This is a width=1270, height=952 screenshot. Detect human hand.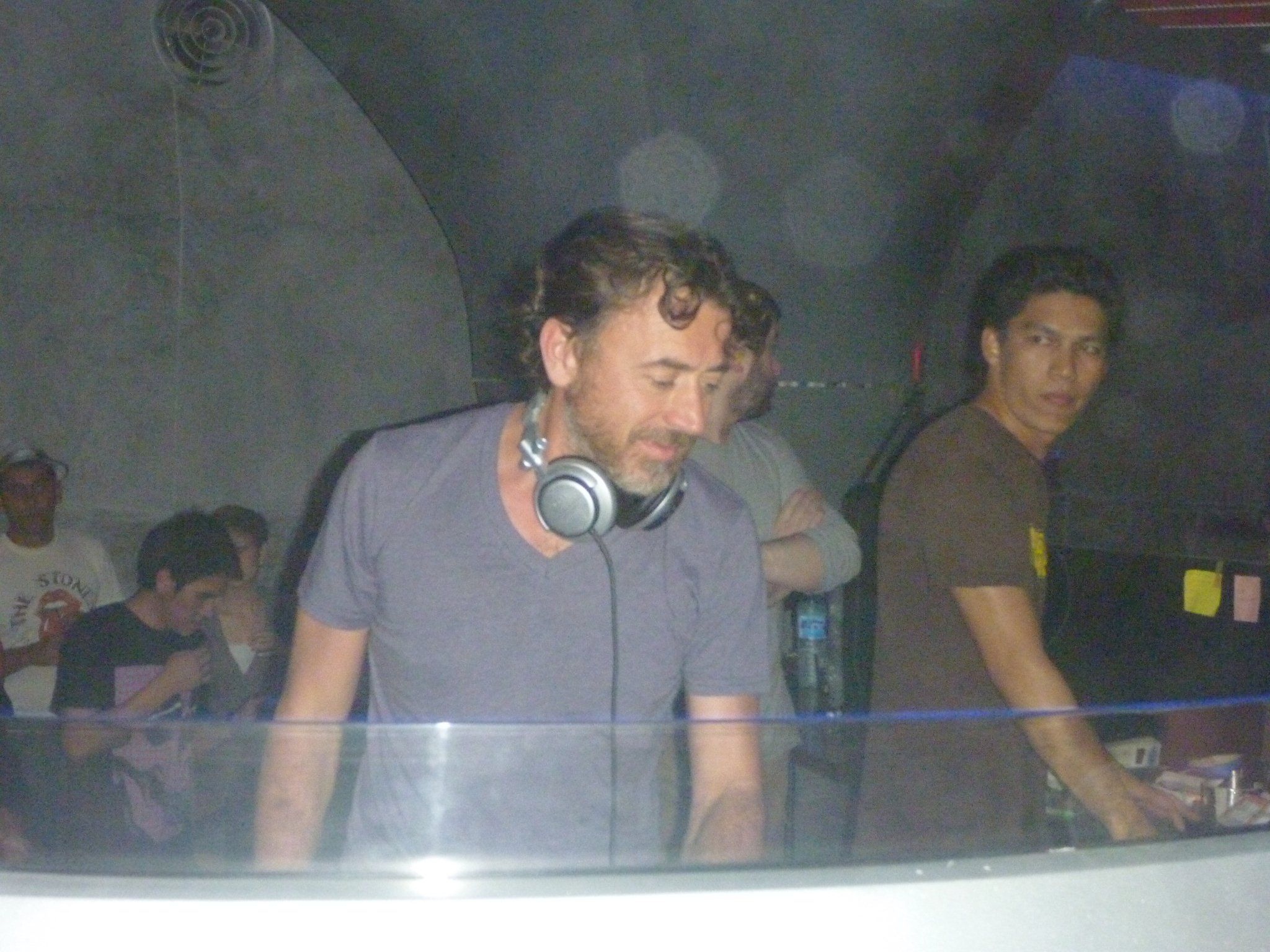
<bbox>140, 429, 164, 465</bbox>.
